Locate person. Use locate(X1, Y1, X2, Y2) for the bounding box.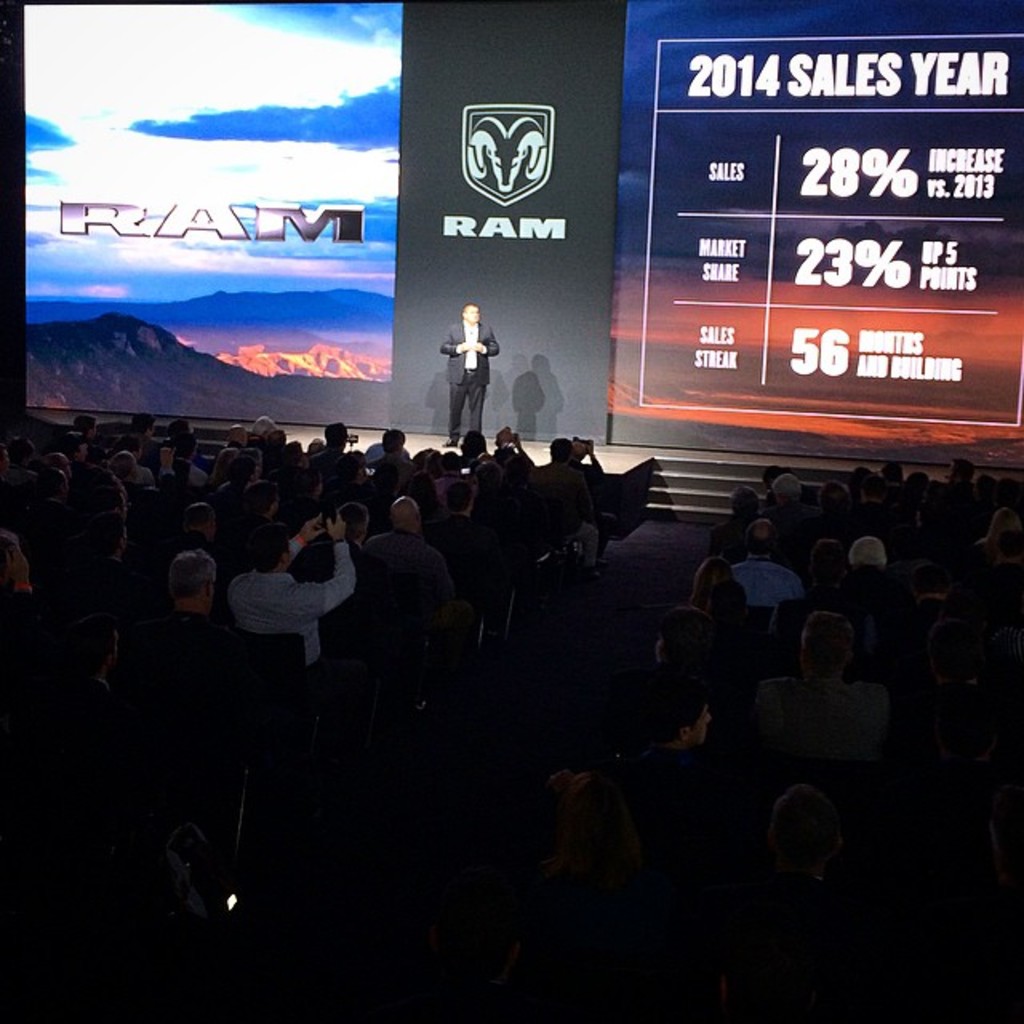
locate(434, 299, 502, 451).
